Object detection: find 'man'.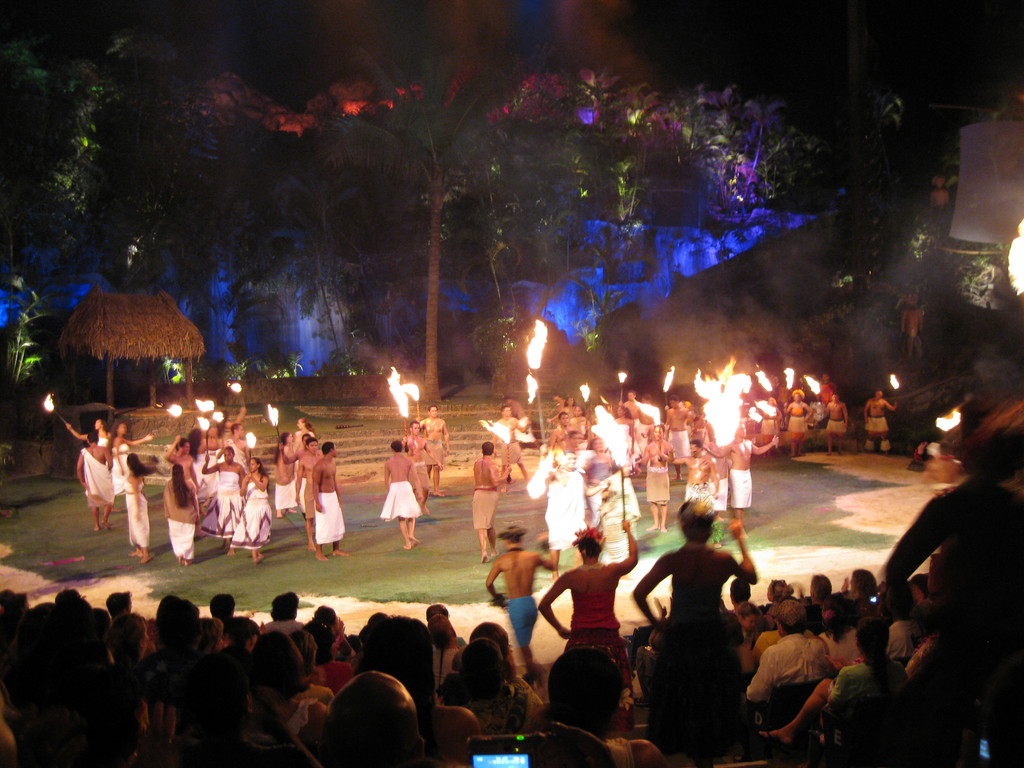
(701,423,780,539).
